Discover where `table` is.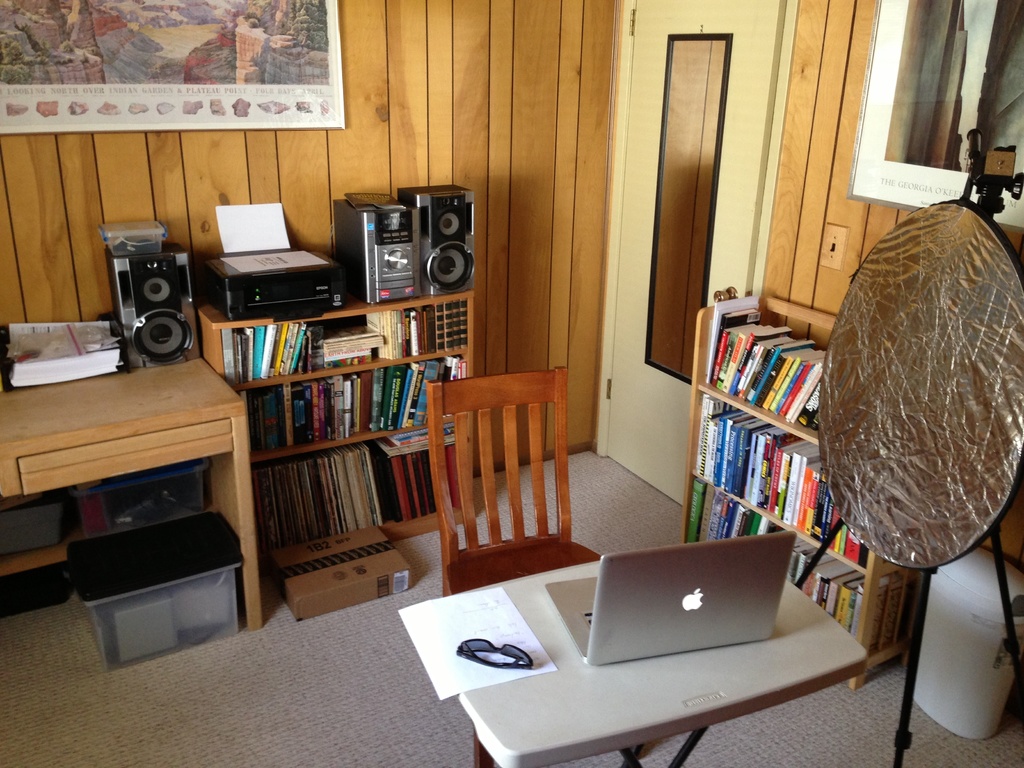
Discovered at locate(0, 353, 262, 626).
